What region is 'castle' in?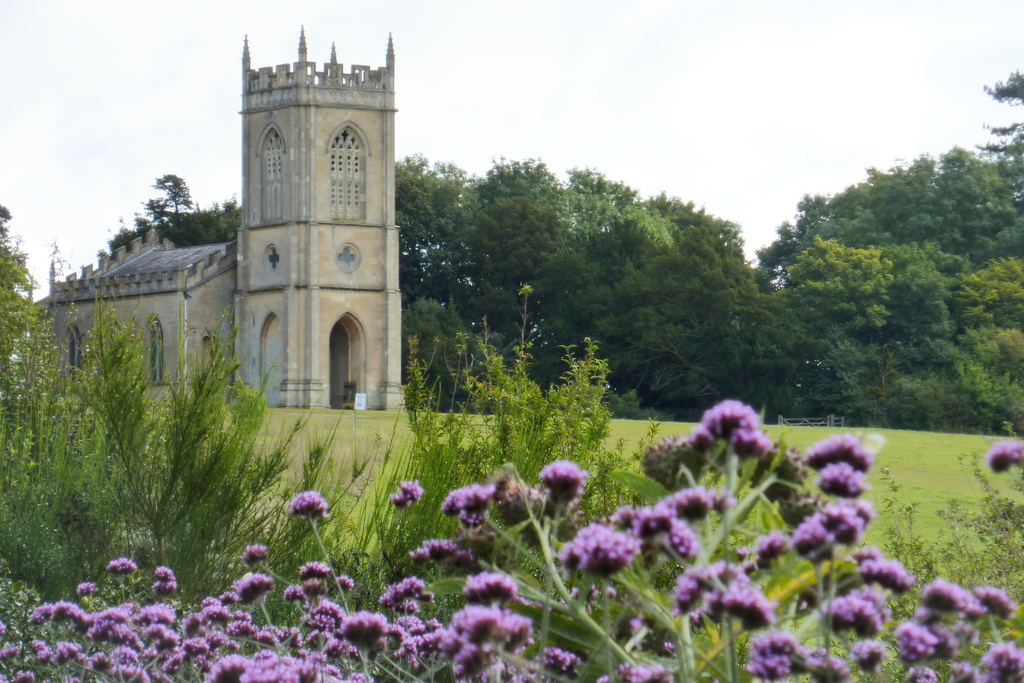
rect(31, 20, 419, 416).
